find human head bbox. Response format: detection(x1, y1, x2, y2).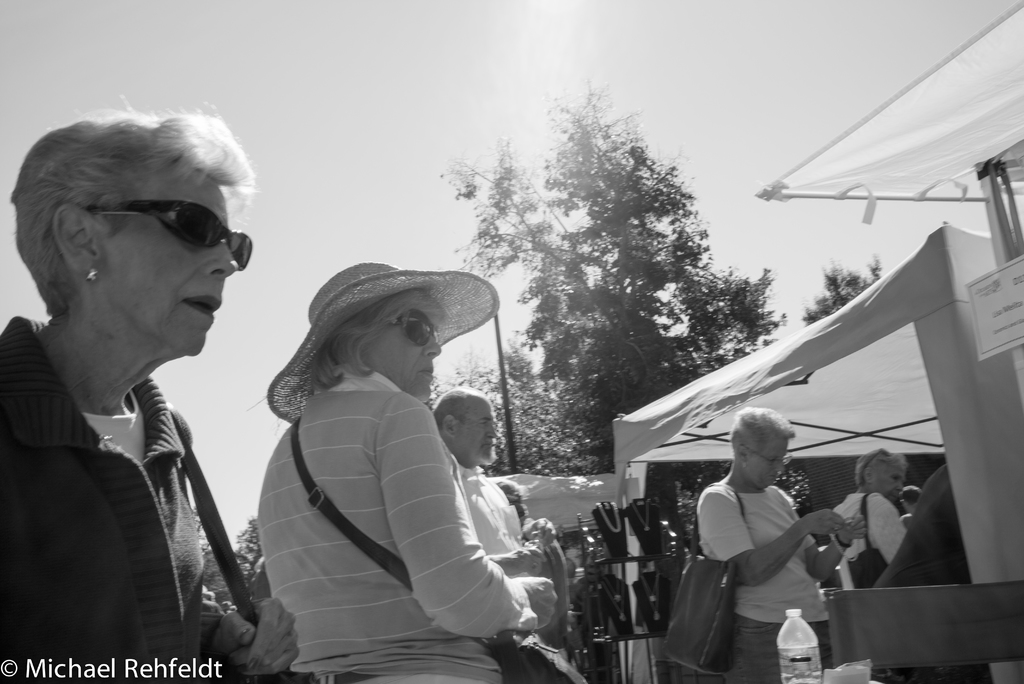
detection(901, 481, 922, 514).
